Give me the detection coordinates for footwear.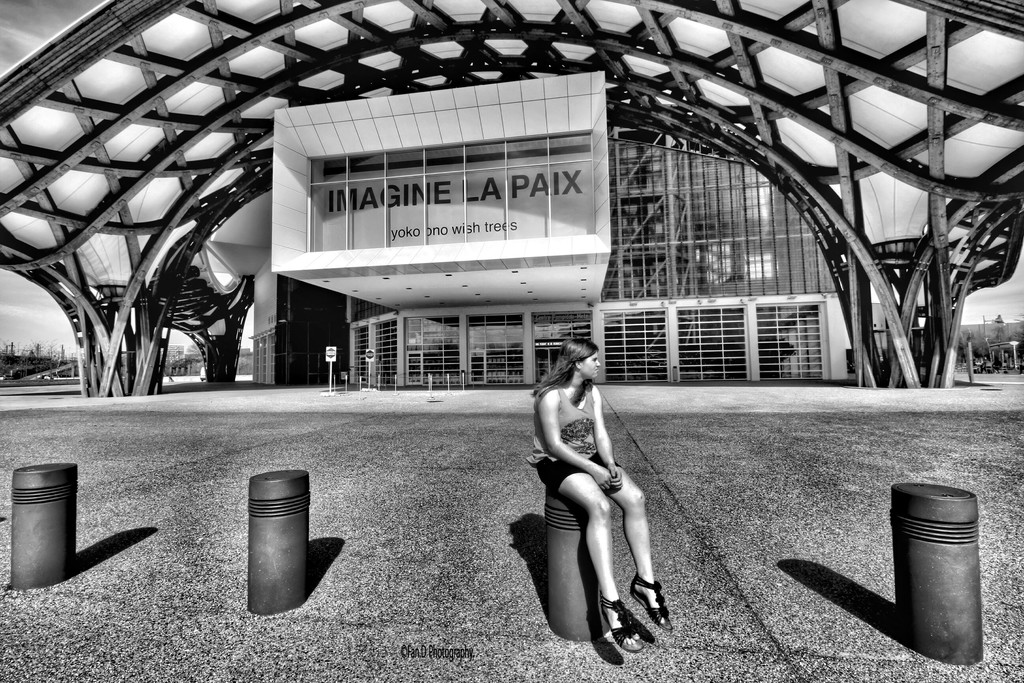
<region>584, 579, 669, 662</region>.
